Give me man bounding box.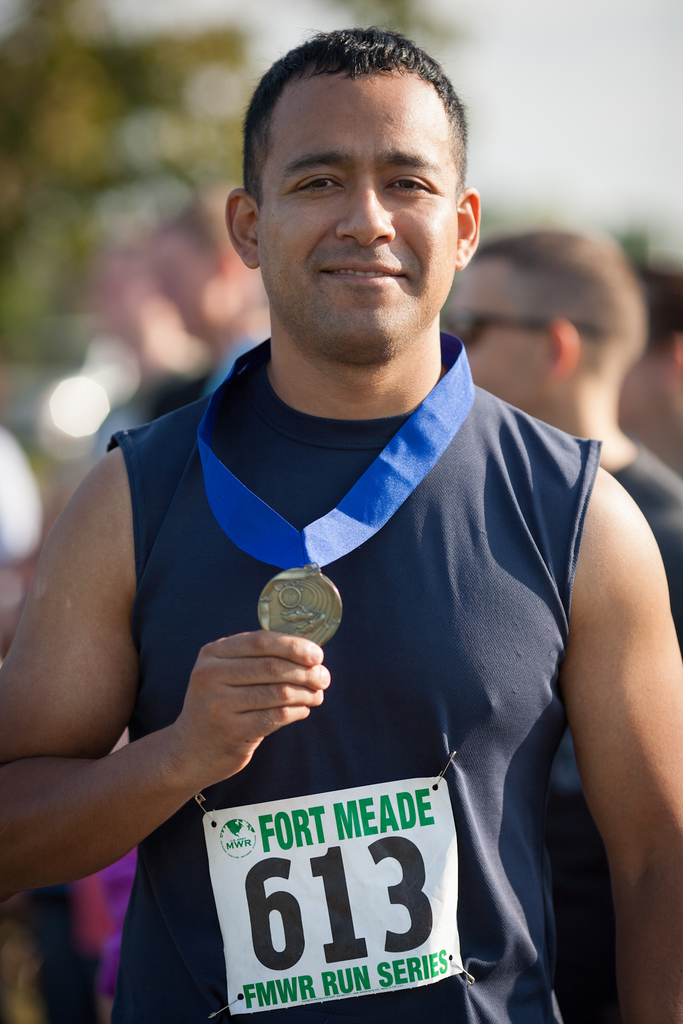
[left=434, top=228, right=682, bottom=1023].
